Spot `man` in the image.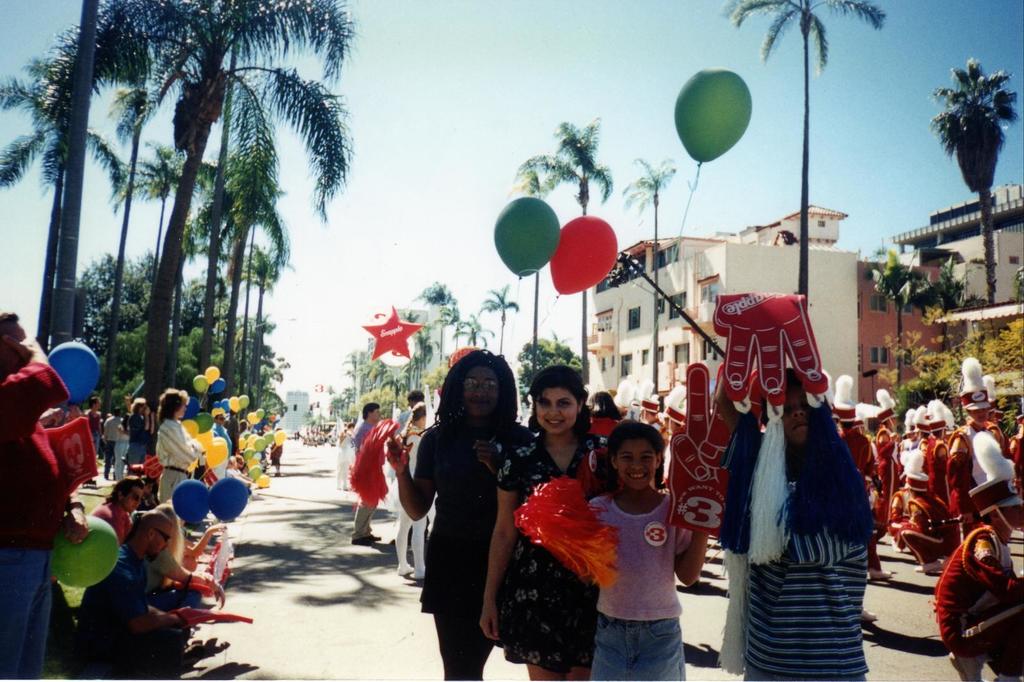
`man` found at l=930, t=478, r=1023, b=681.
